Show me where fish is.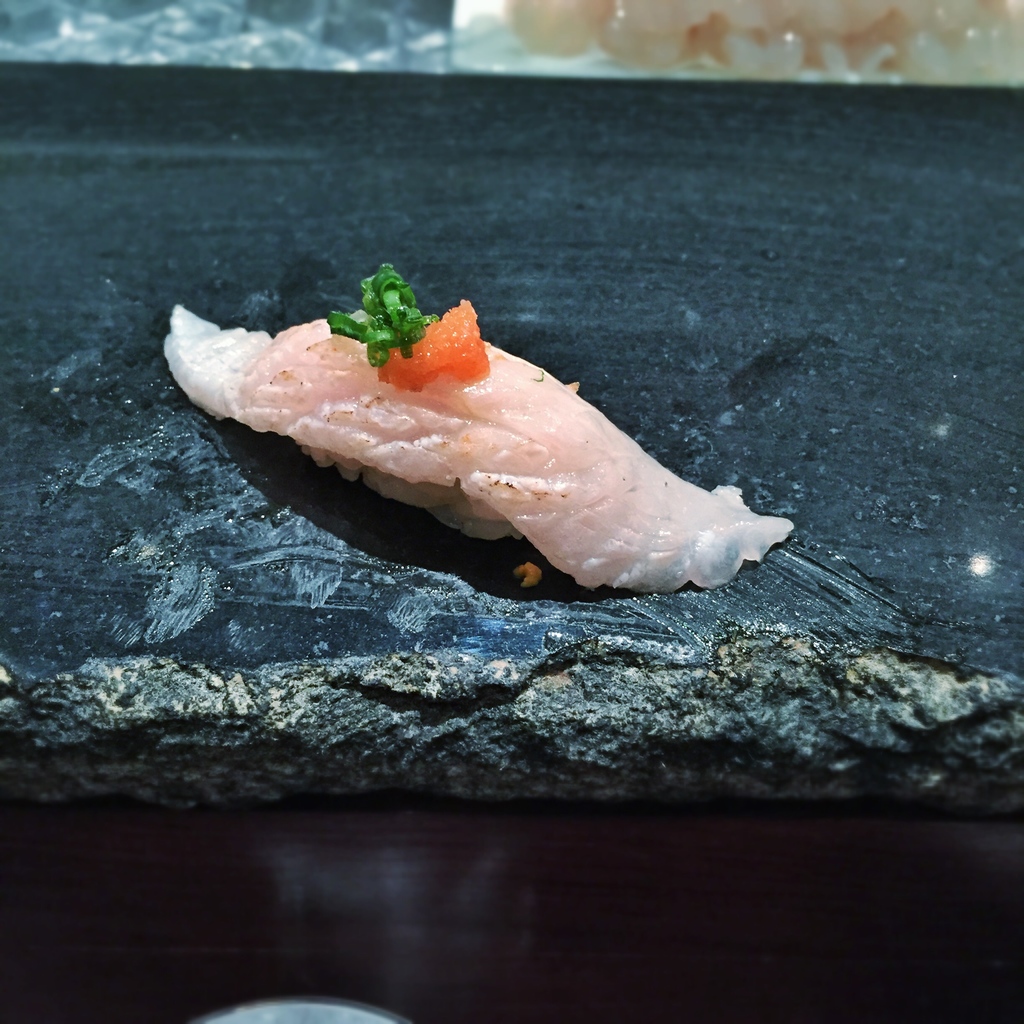
fish is at 139,245,836,614.
